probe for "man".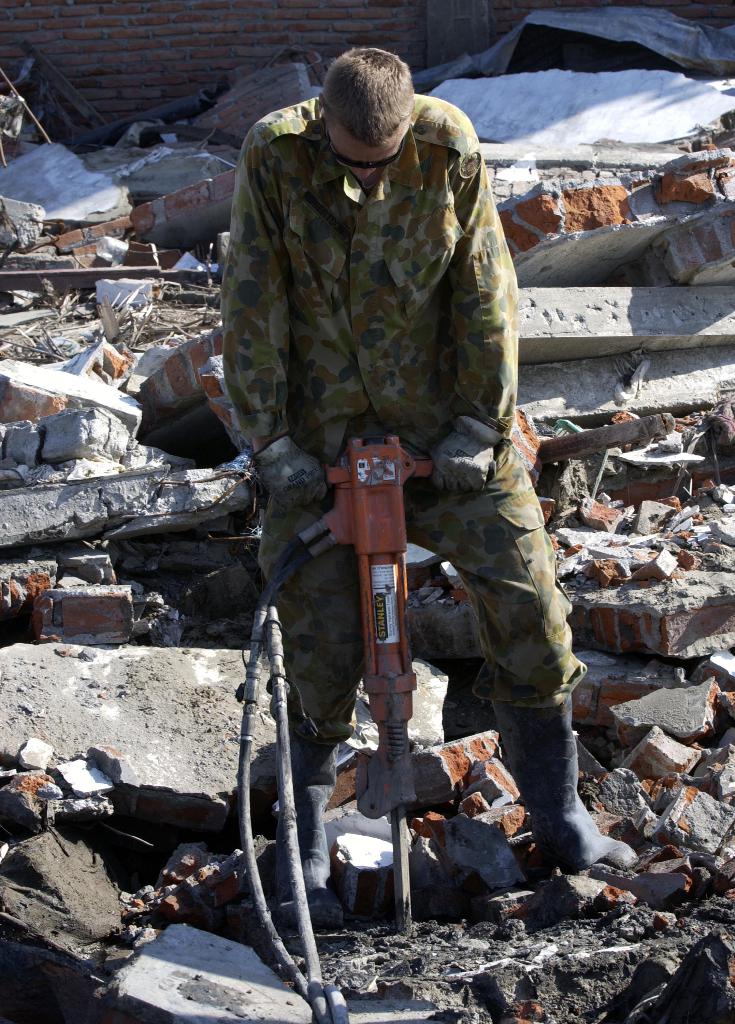
Probe result: 218 44 642 876.
